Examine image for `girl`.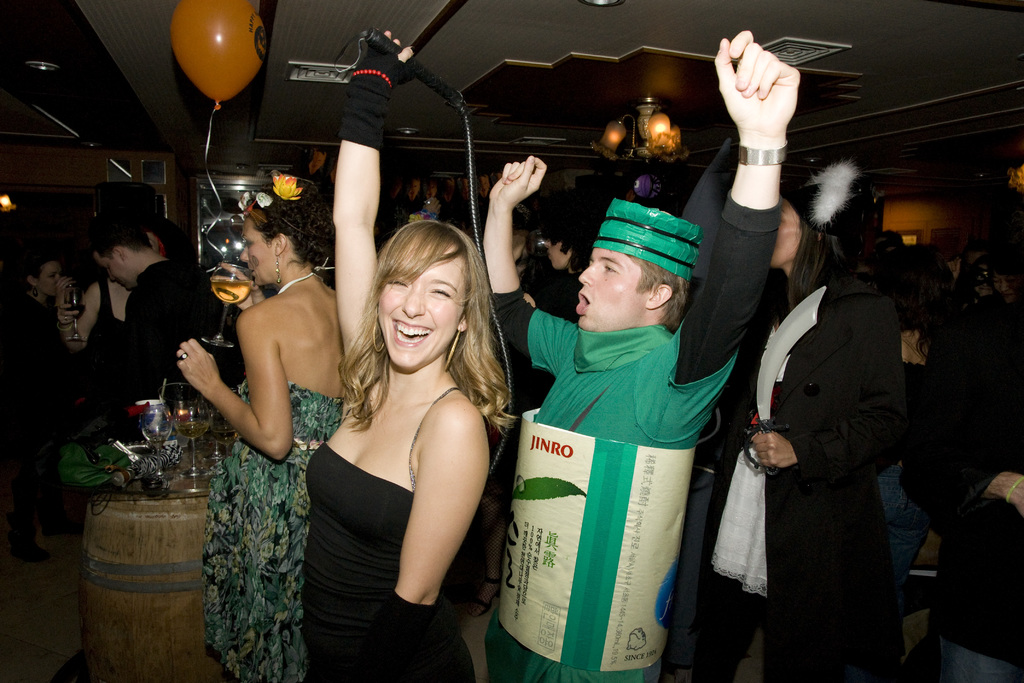
Examination result: <box>691,182,902,680</box>.
